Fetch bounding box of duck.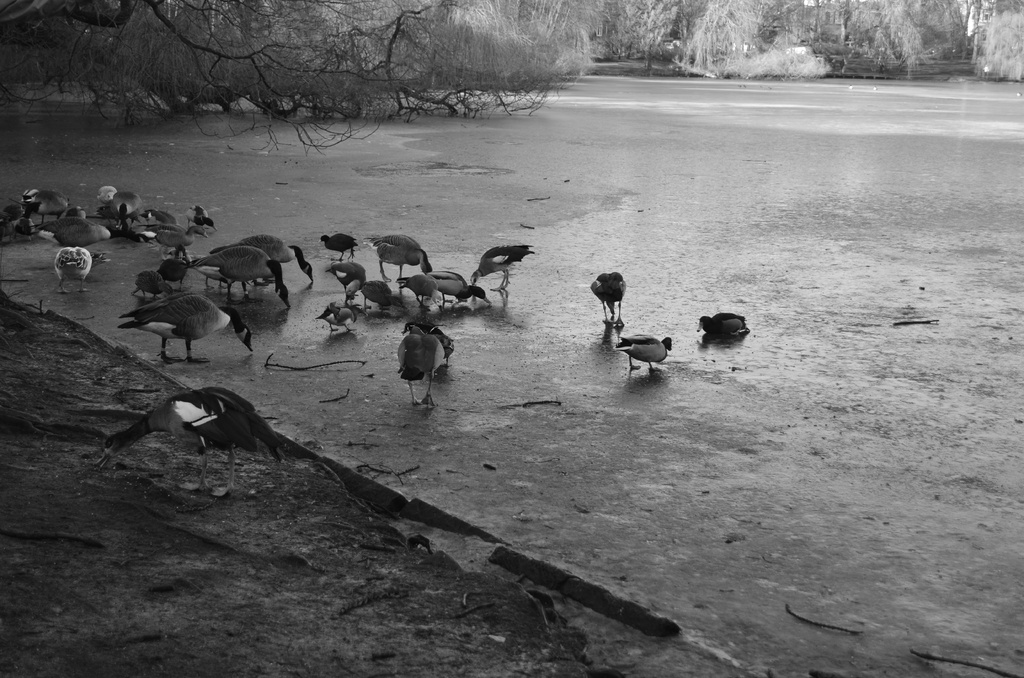
Bbox: pyautogui.locateOnScreen(102, 384, 329, 499).
